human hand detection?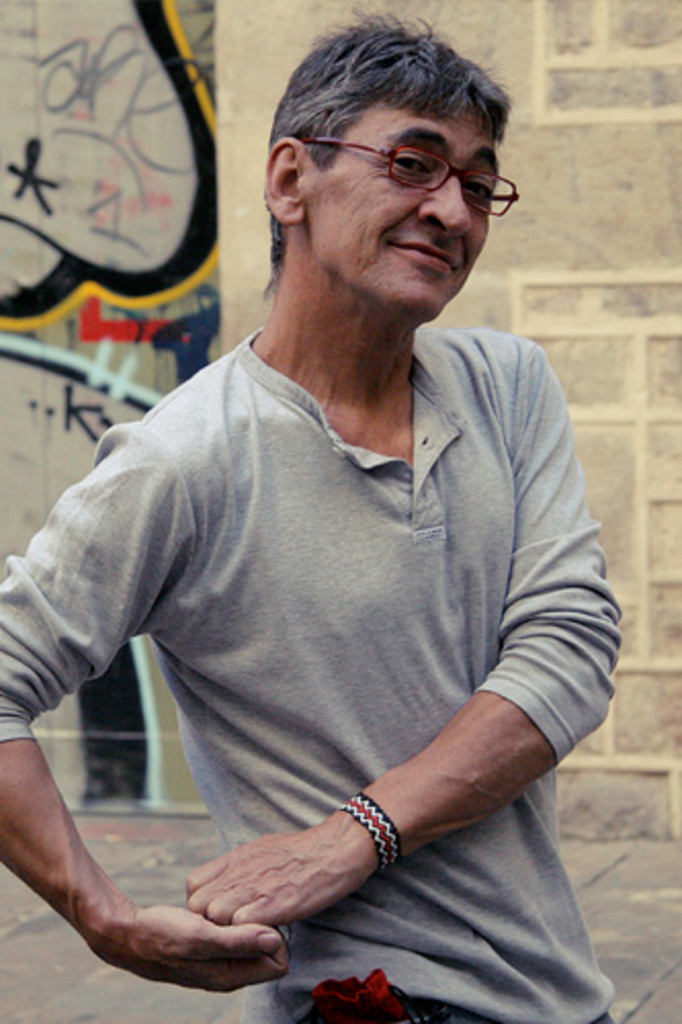
160 805 403 938
